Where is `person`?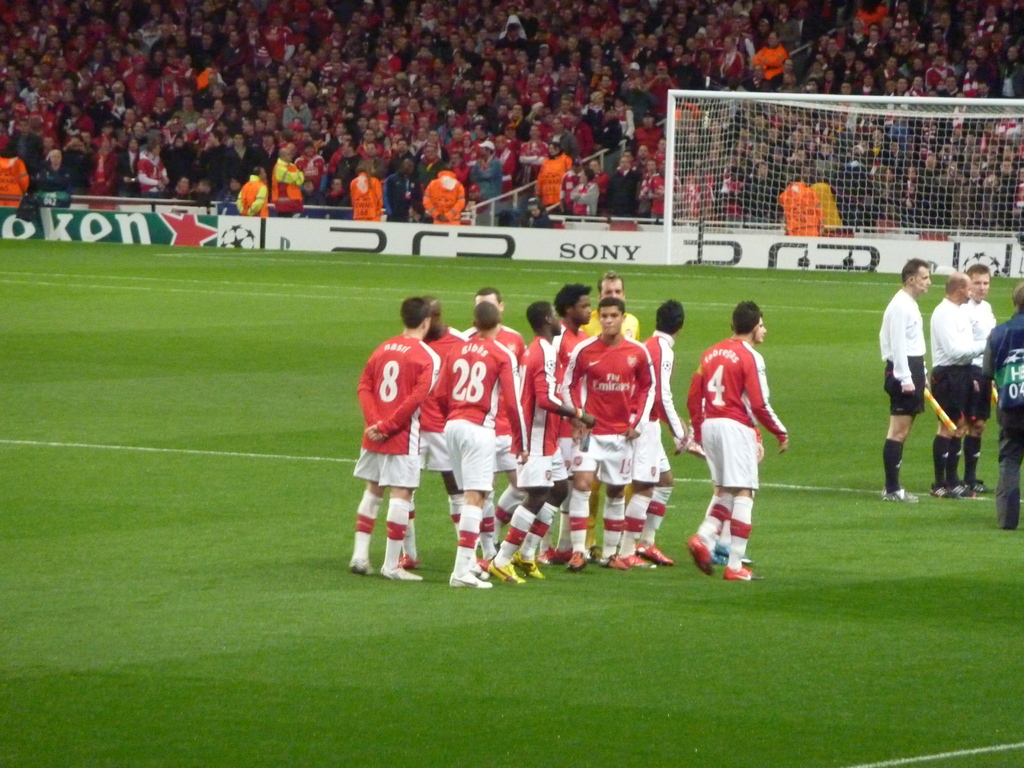
region(968, 266, 1001, 495).
